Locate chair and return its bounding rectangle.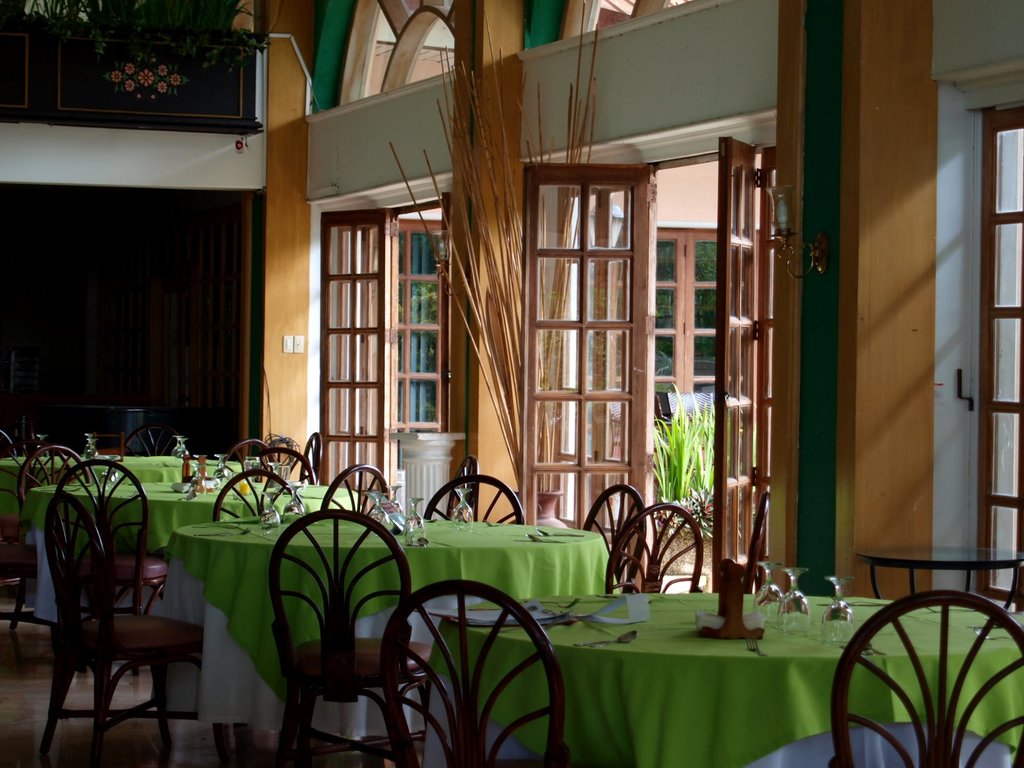
<bbox>292, 431, 321, 491</bbox>.
